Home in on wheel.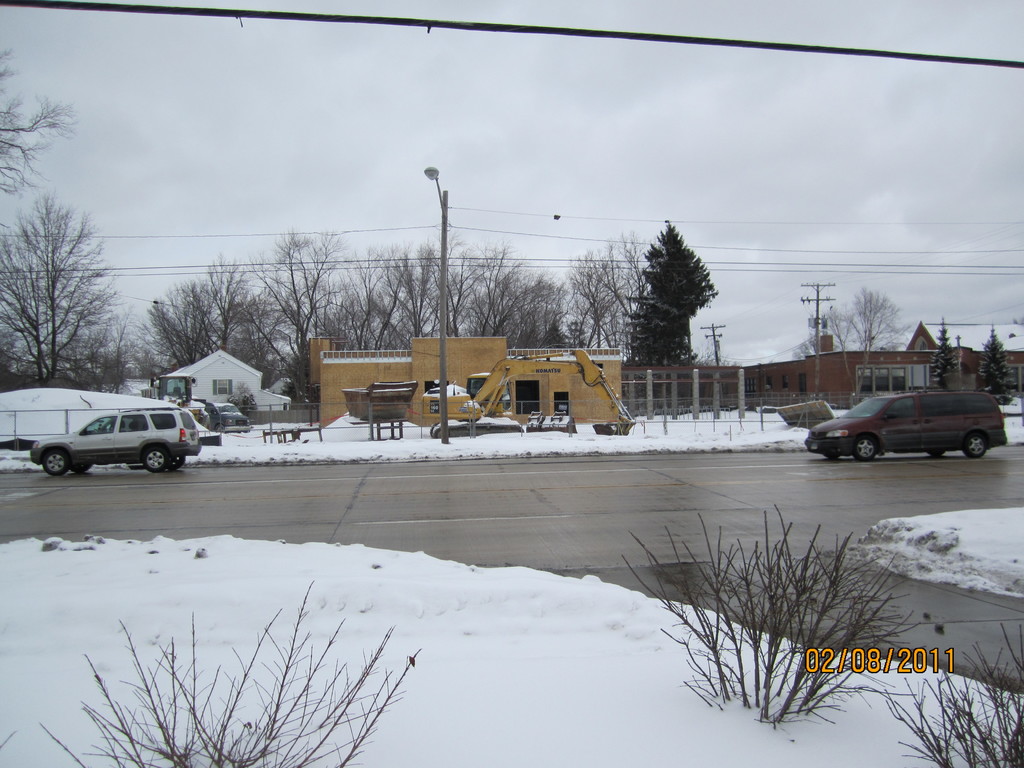
Homed in at select_region(140, 441, 172, 473).
